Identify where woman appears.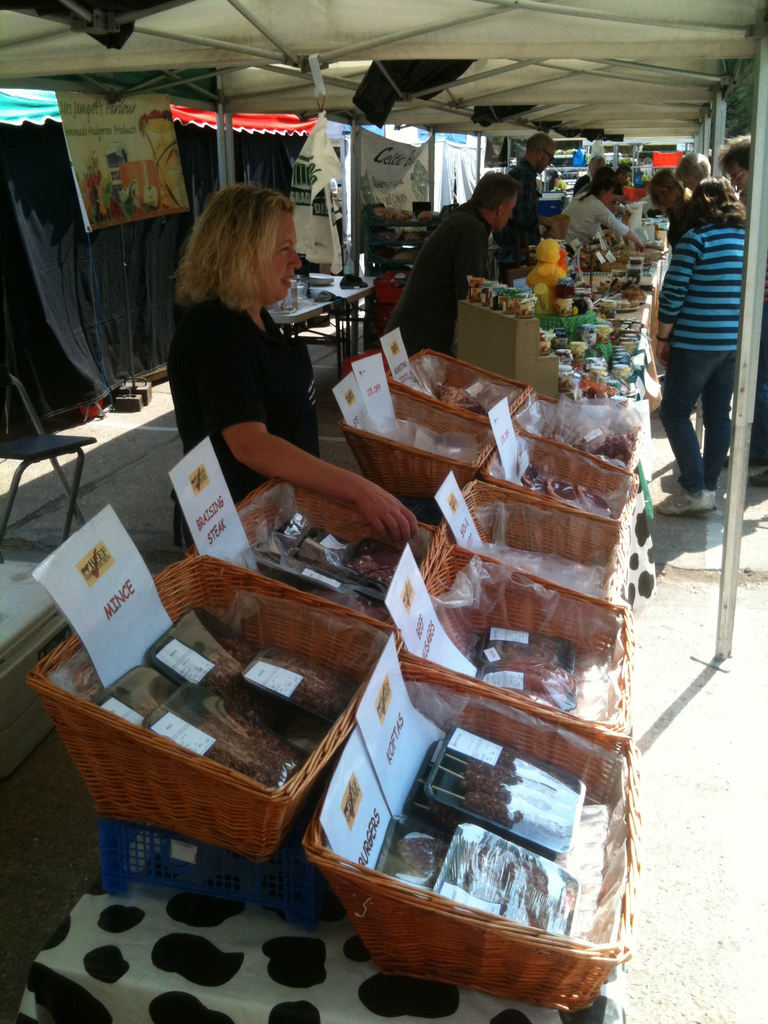
Appears at [left=557, top=175, right=644, bottom=251].
